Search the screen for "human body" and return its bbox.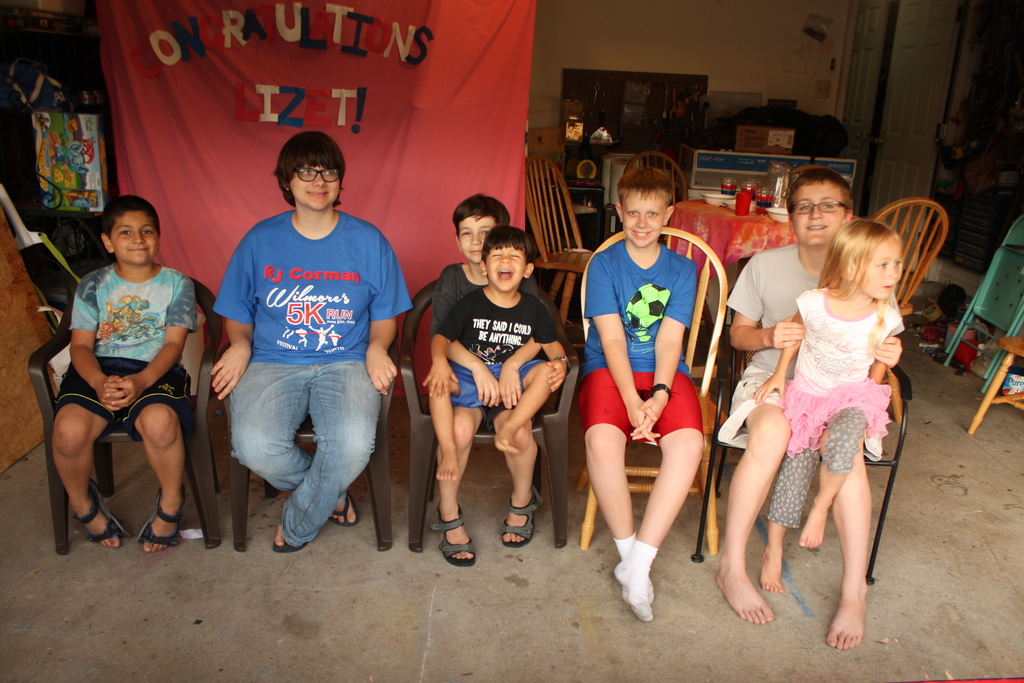
Found: {"x1": 719, "y1": 157, "x2": 867, "y2": 601}.
